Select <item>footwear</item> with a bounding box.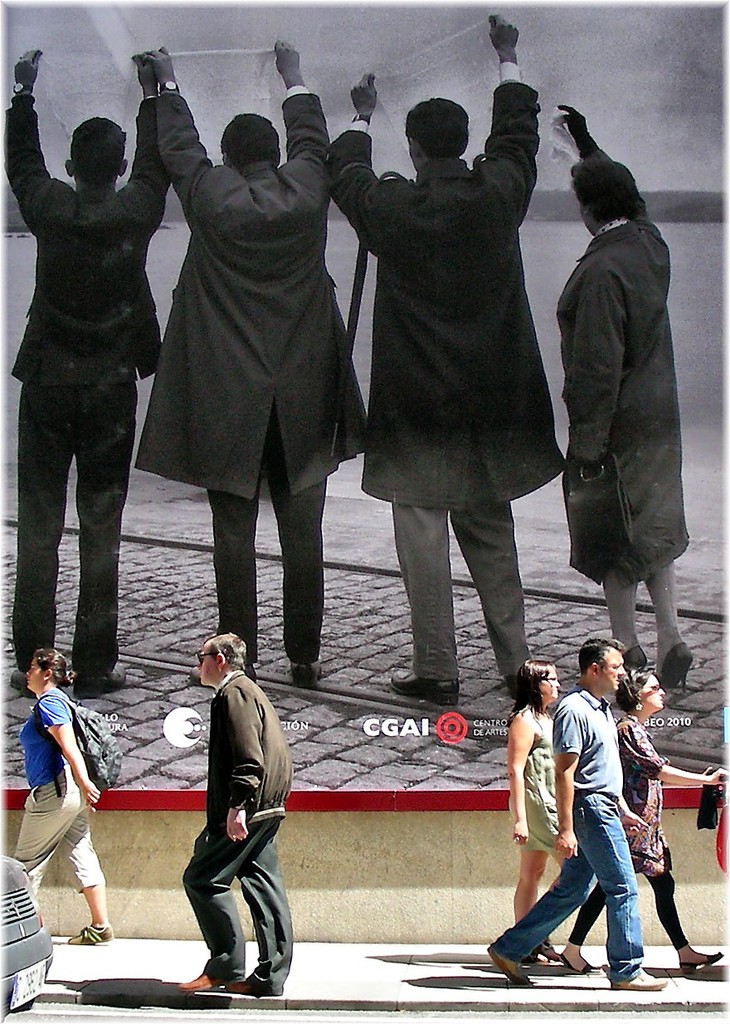
pyautogui.locateOnScreen(613, 968, 665, 987).
